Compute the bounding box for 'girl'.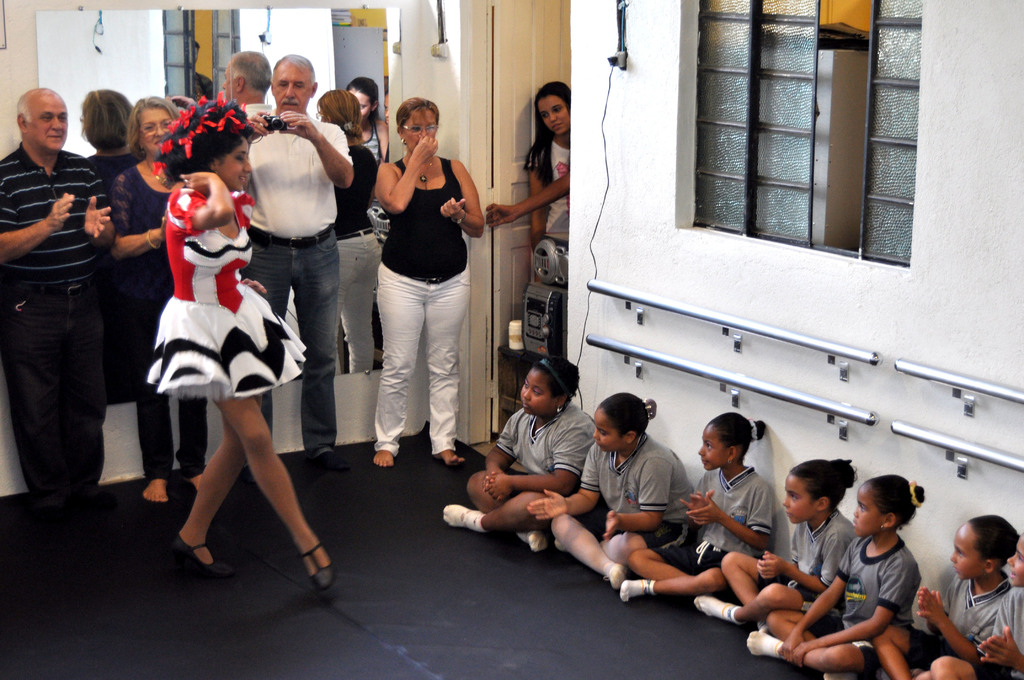
box=[441, 357, 596, 551].
